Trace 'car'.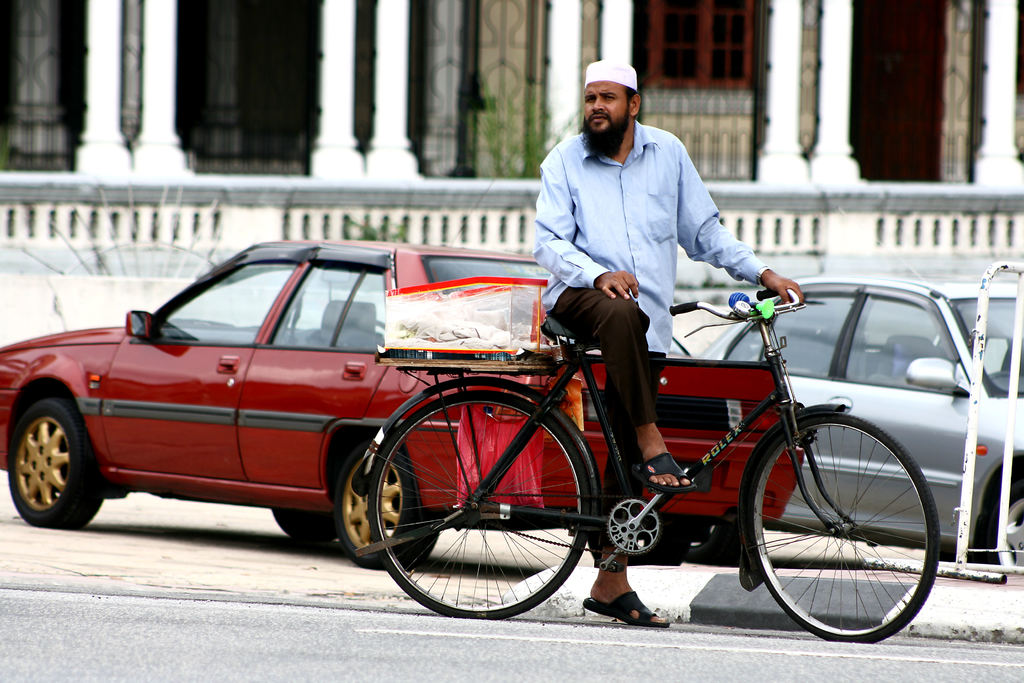
Traced to rect(0, 233, 817, 572).
